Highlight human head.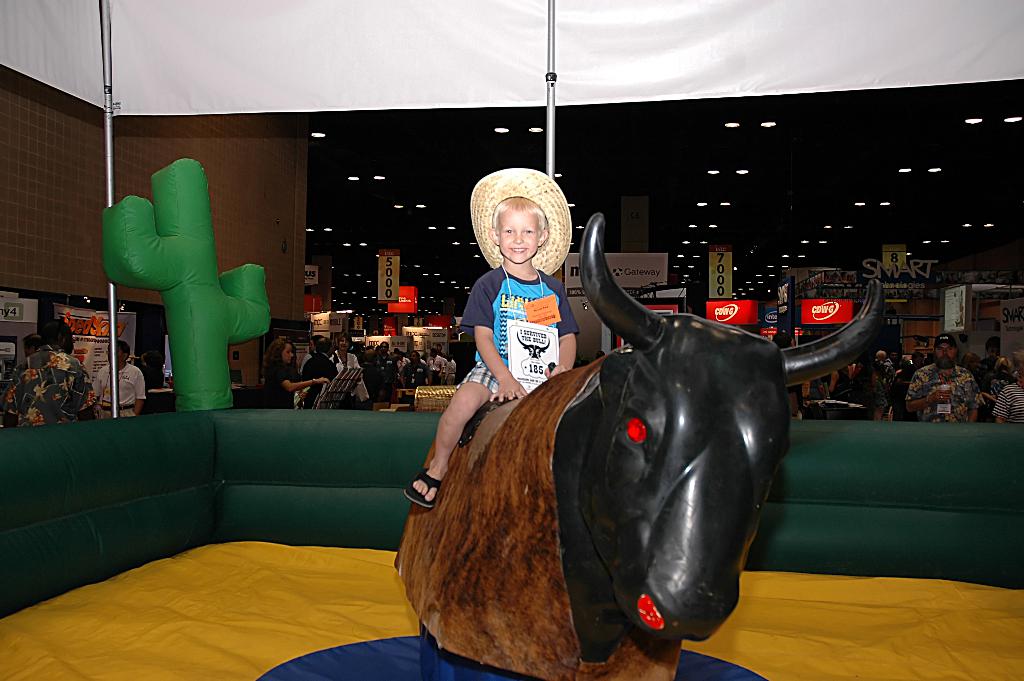
Highlighted region: box(106, 338, 131, 368).
